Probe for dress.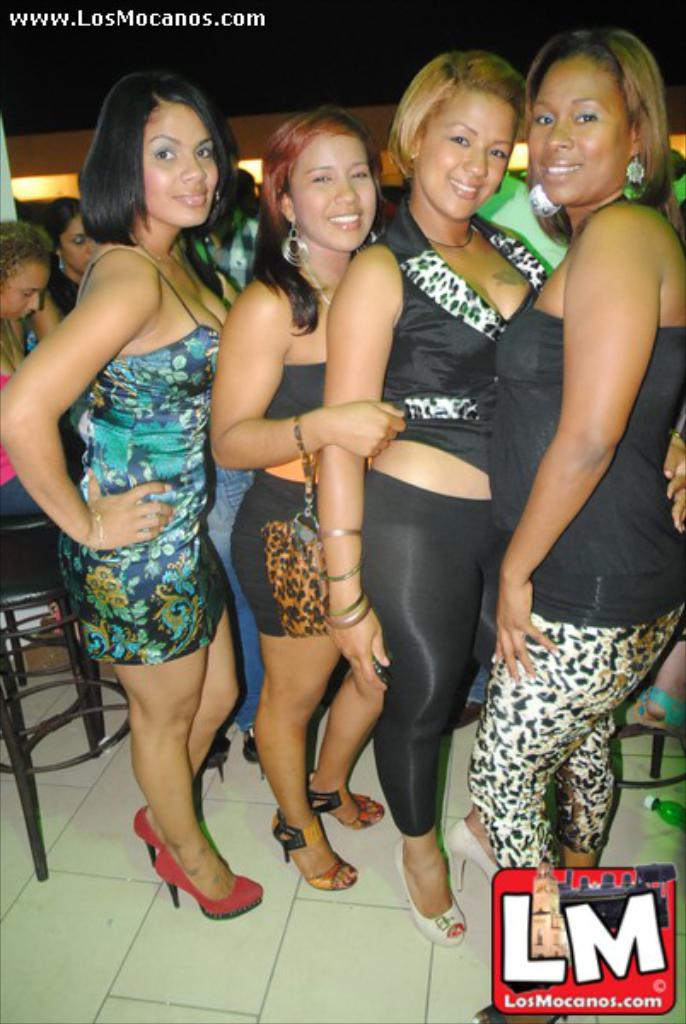
Probe result: Rect(0, 377, 72, 522).
